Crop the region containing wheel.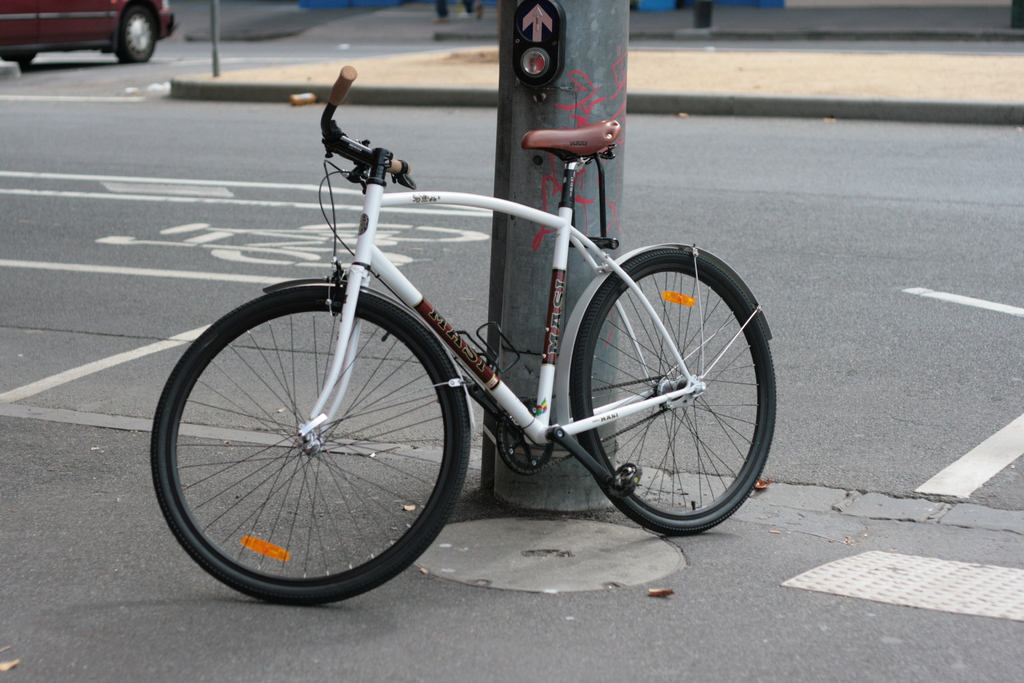
Crop region: bbox=(161, 269, 463, 598).
